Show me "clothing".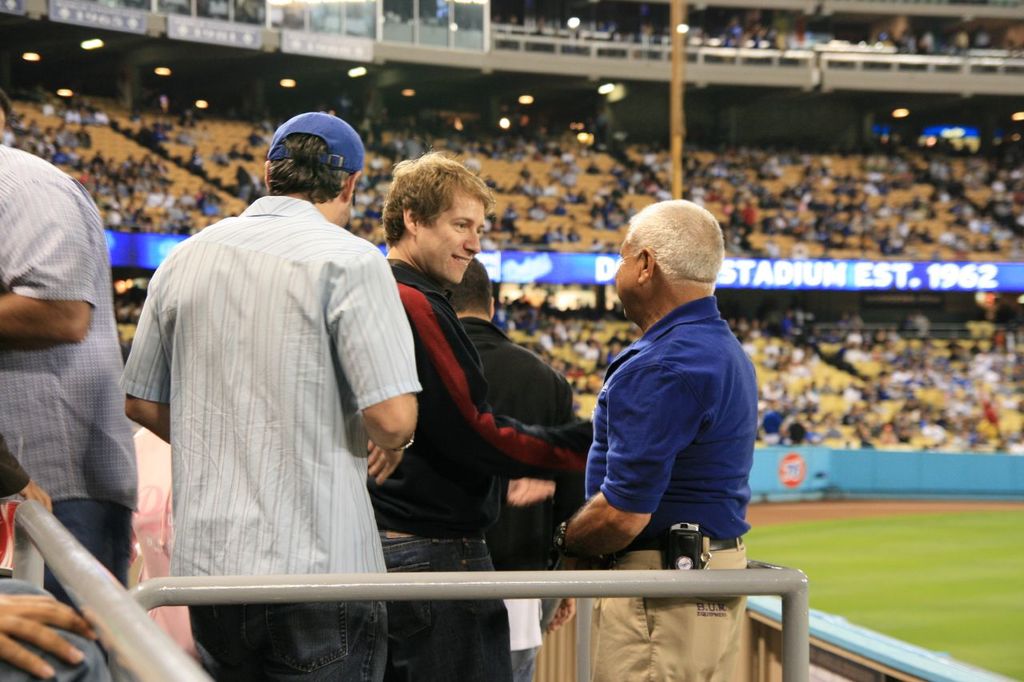
"clothing" is here: {"x1": 580, "y1": 289, "x2": 758, "y2": 681}.
